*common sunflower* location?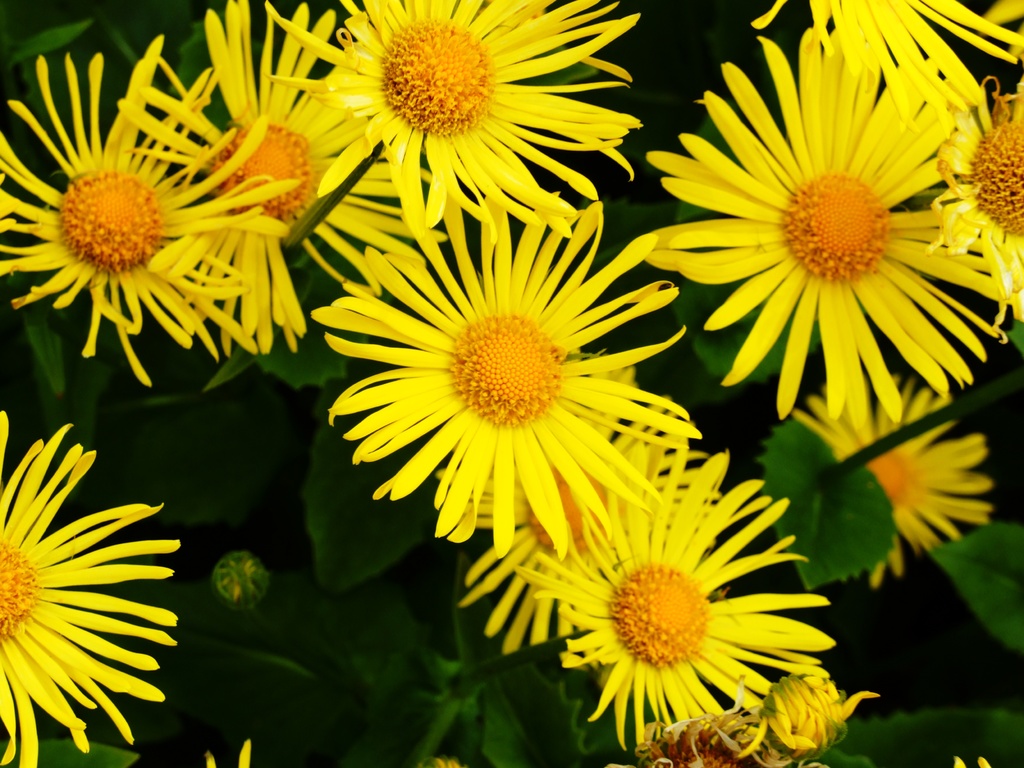
(x1=0, y1=409, x2=182, y2=767)
